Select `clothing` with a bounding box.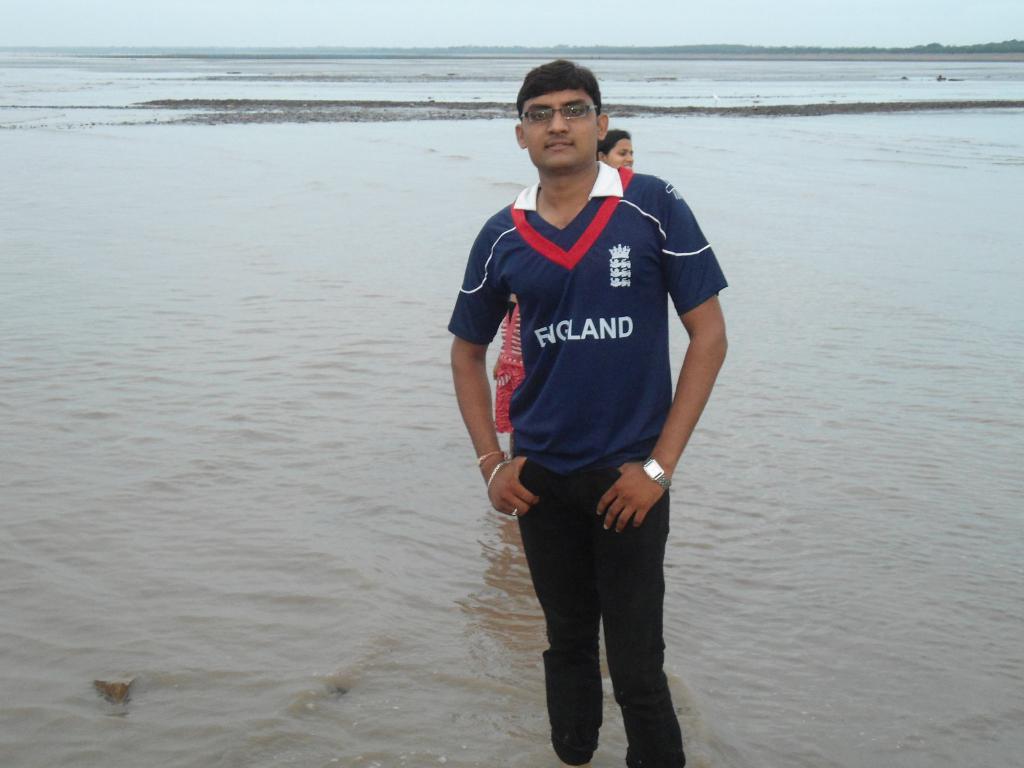
crop(482, 143, 712, 686).
